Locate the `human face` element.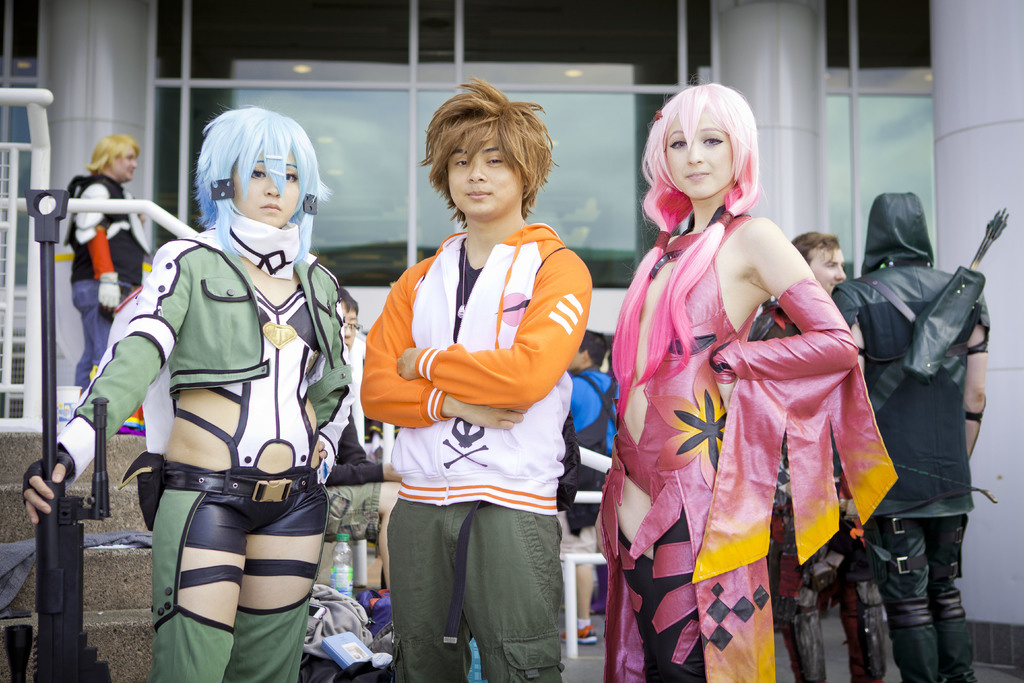
Element bbox: 675:126:728:198.
